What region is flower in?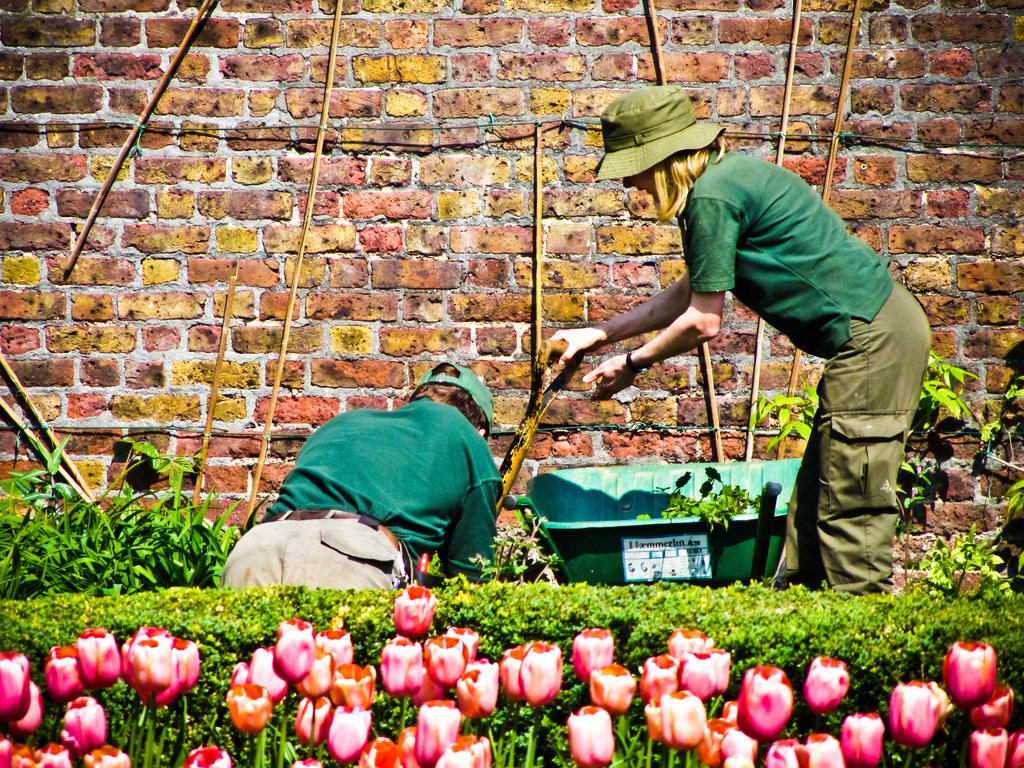
left=715, top=648, right=731, bottom=696.
